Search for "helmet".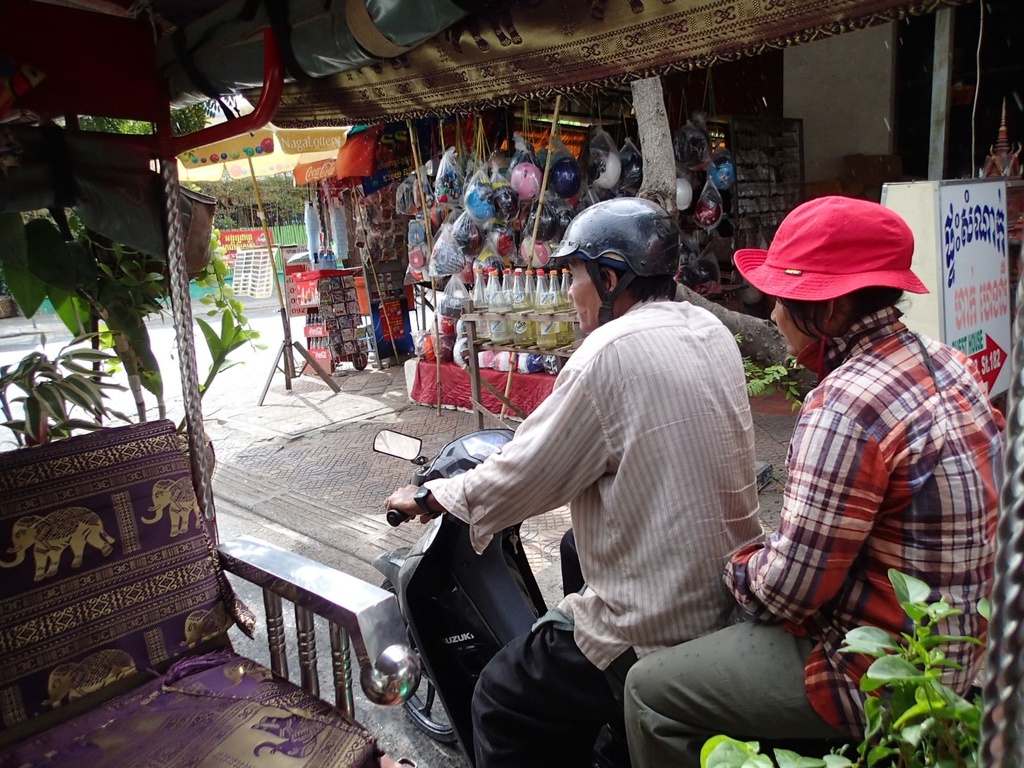
Found at rect(618, 145, 643, 189).
